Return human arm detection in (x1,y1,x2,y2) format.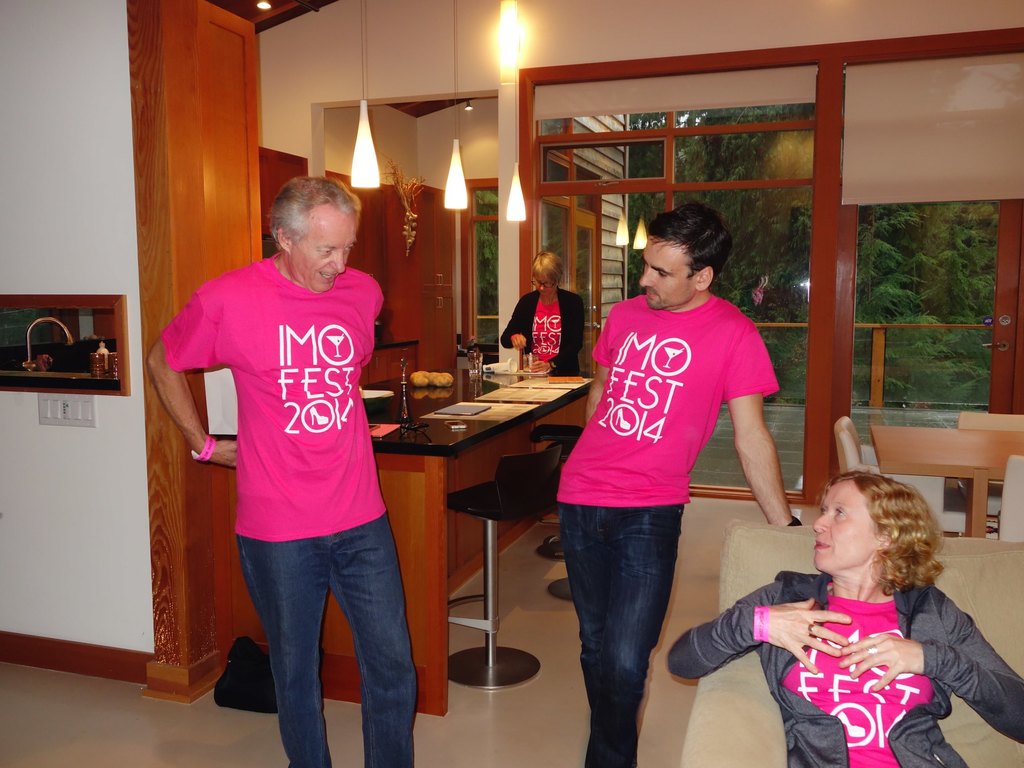
(837,590,1023,756).
